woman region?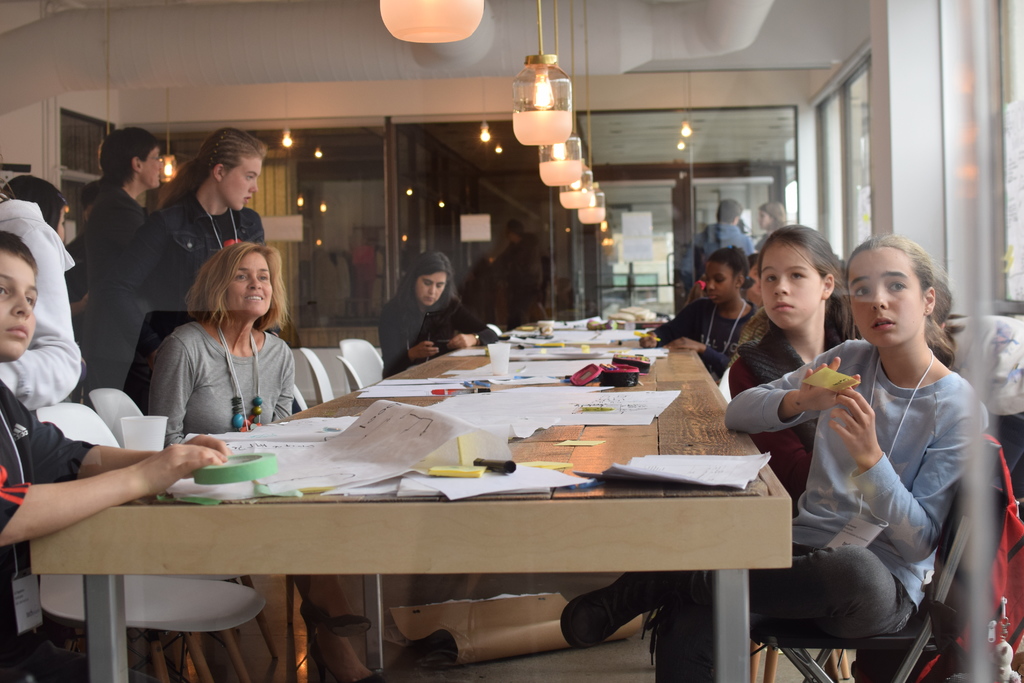
{"x1": 381, "y1": 252, "x2": 495, "y2": 375}
